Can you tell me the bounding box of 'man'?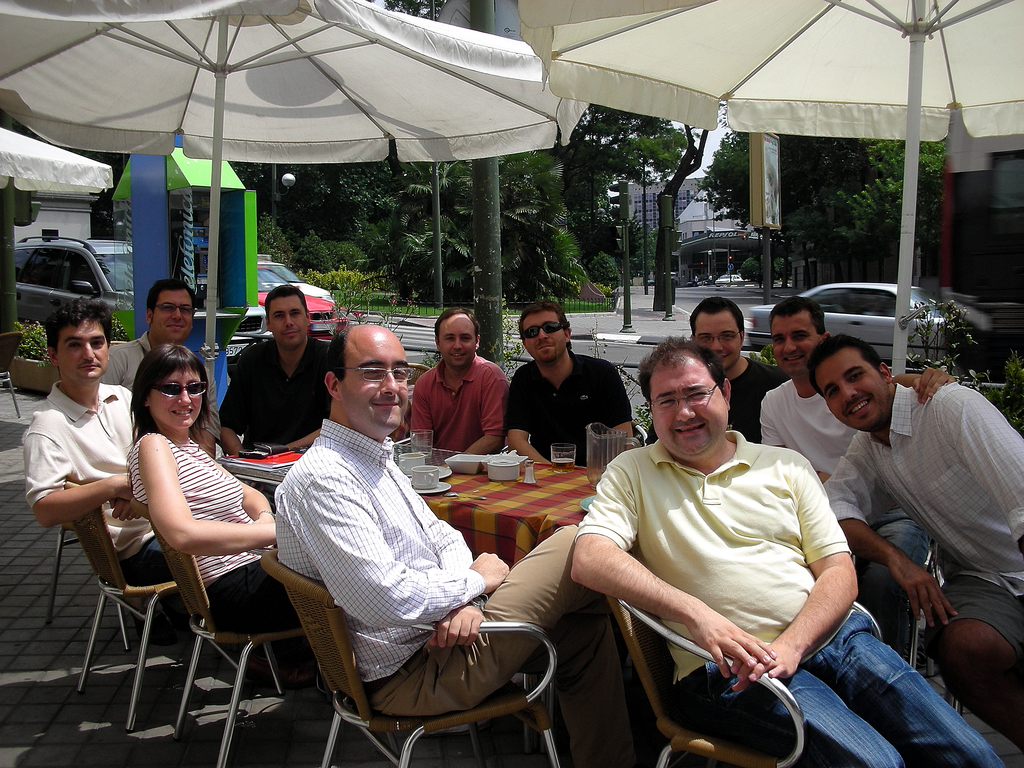
detection(572, 339, 994, 767).
